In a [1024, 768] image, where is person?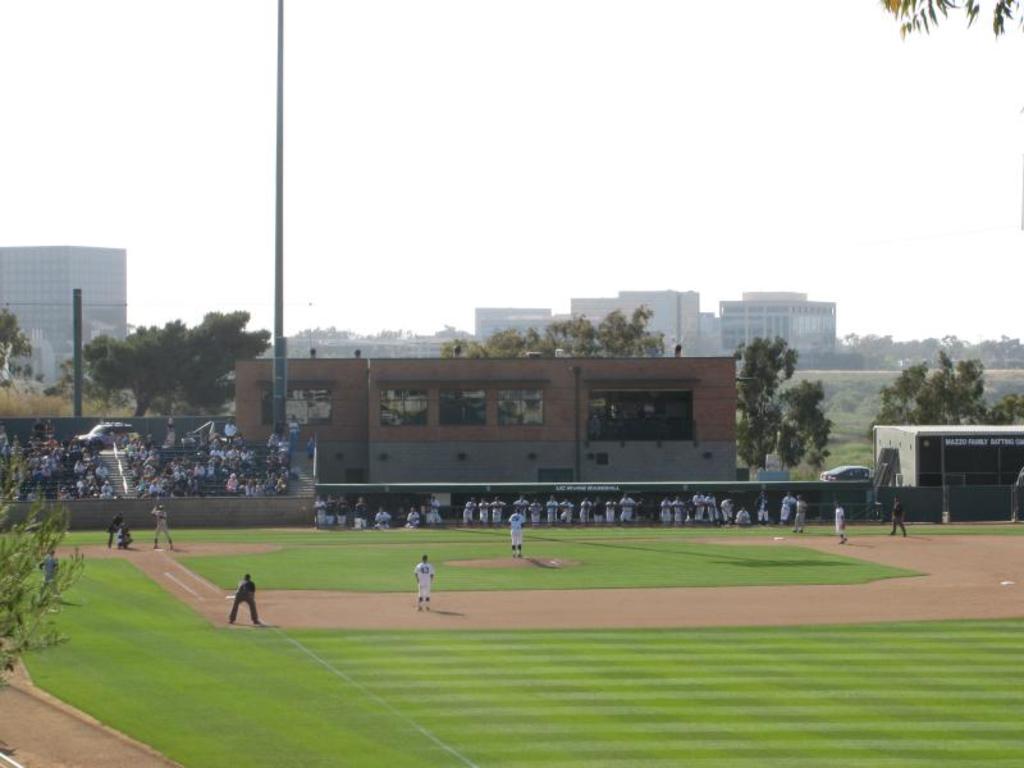
left=225, top=577, right=261, bottom=626.
